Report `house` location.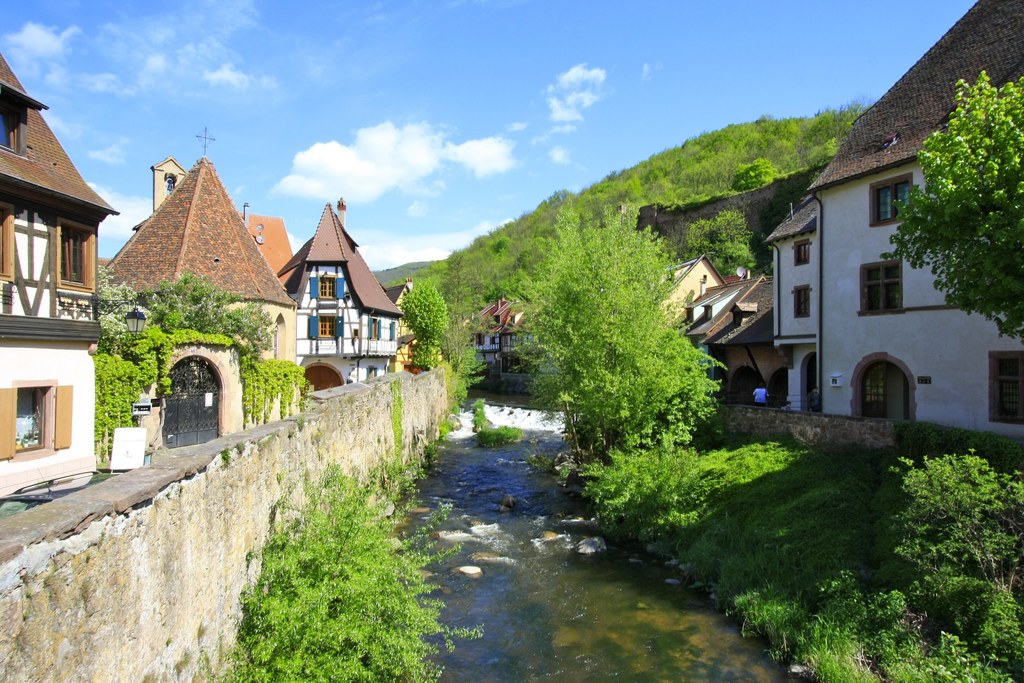
Report: select_region(262, 199, 415, 397).
